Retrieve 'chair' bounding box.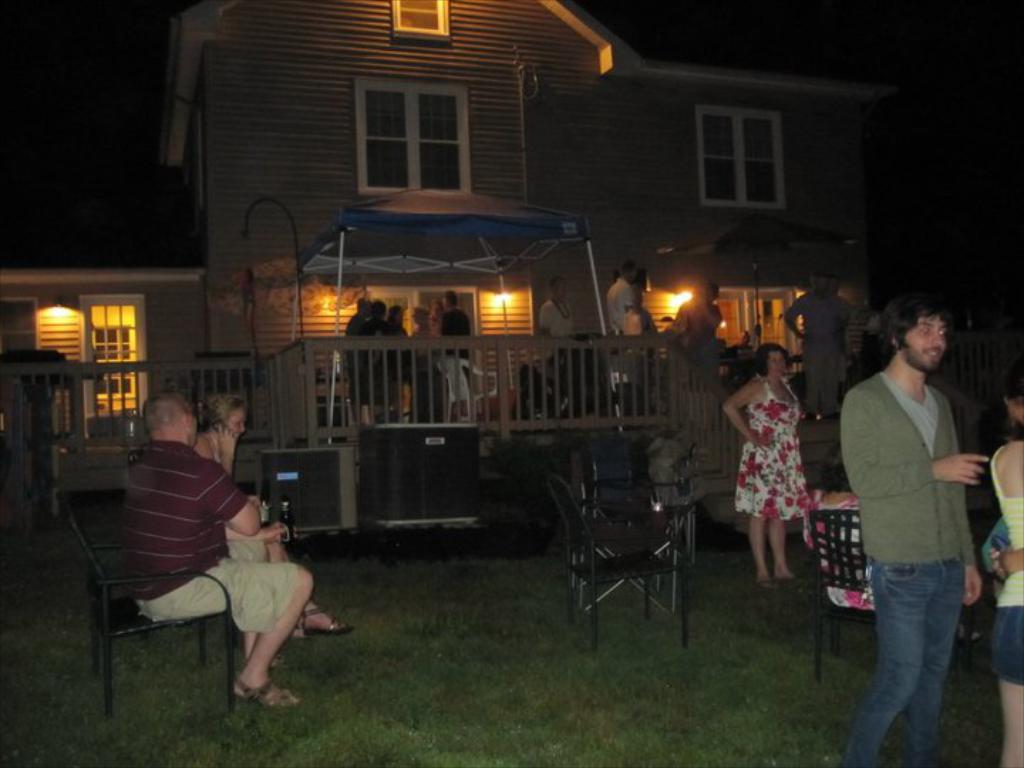
Bounding box: (549, 481, 687, 647).
